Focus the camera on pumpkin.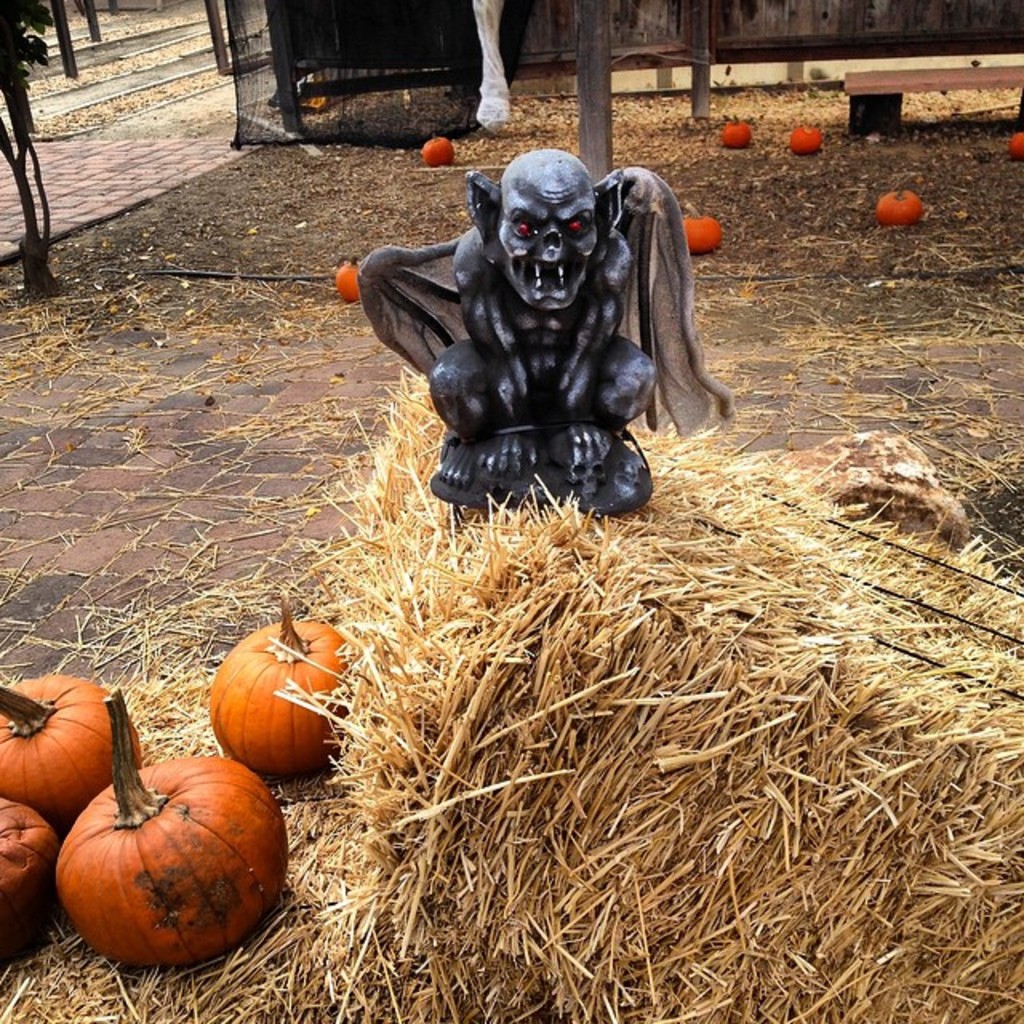
Focus region: [213, 581, 349, 779].
